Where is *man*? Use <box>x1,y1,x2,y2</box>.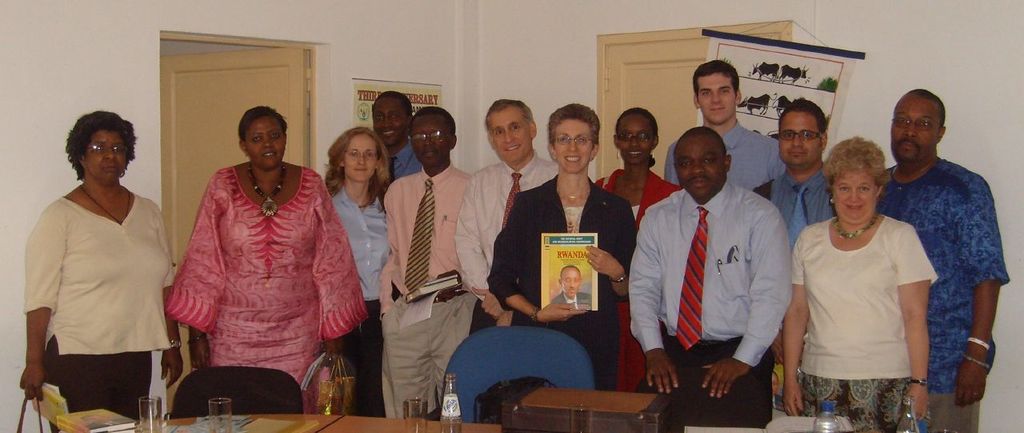
<box>663,58,783,190</box>.
